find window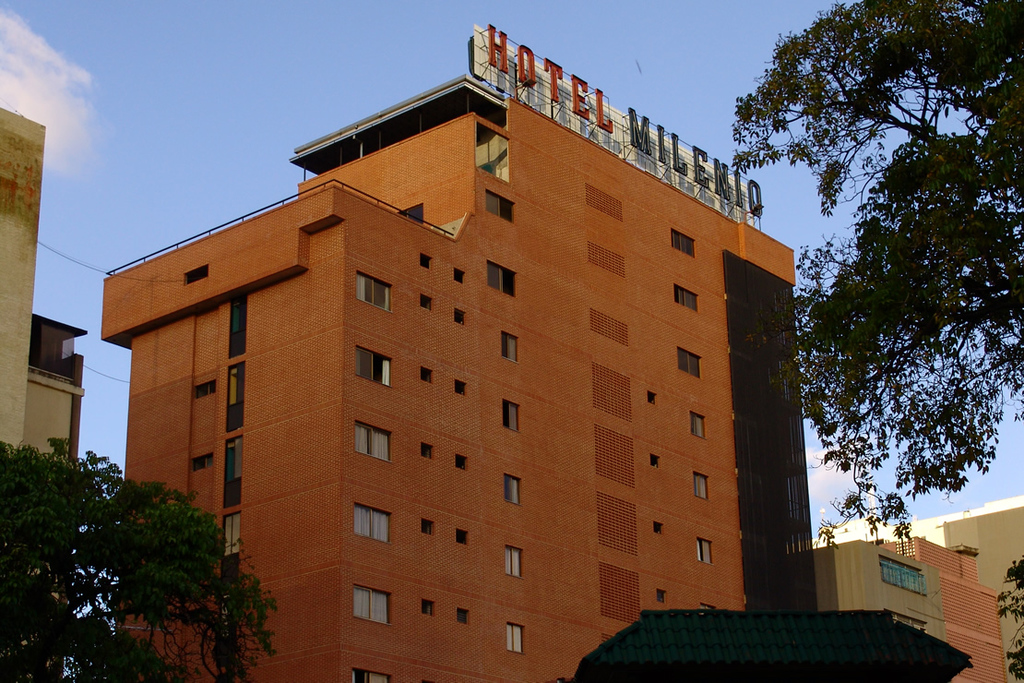
192,381,212,398
